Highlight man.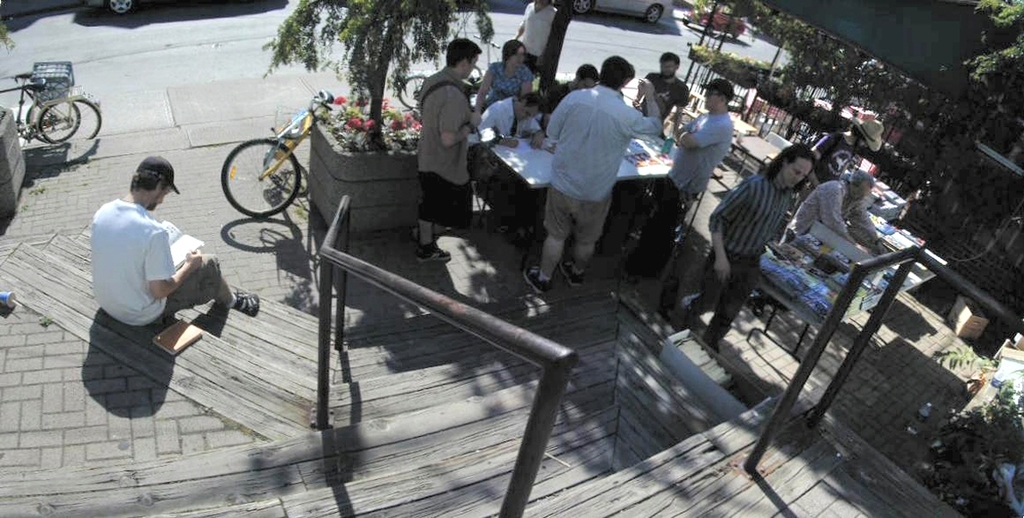
Highlighted region: region(634, 48, 687, 147).
